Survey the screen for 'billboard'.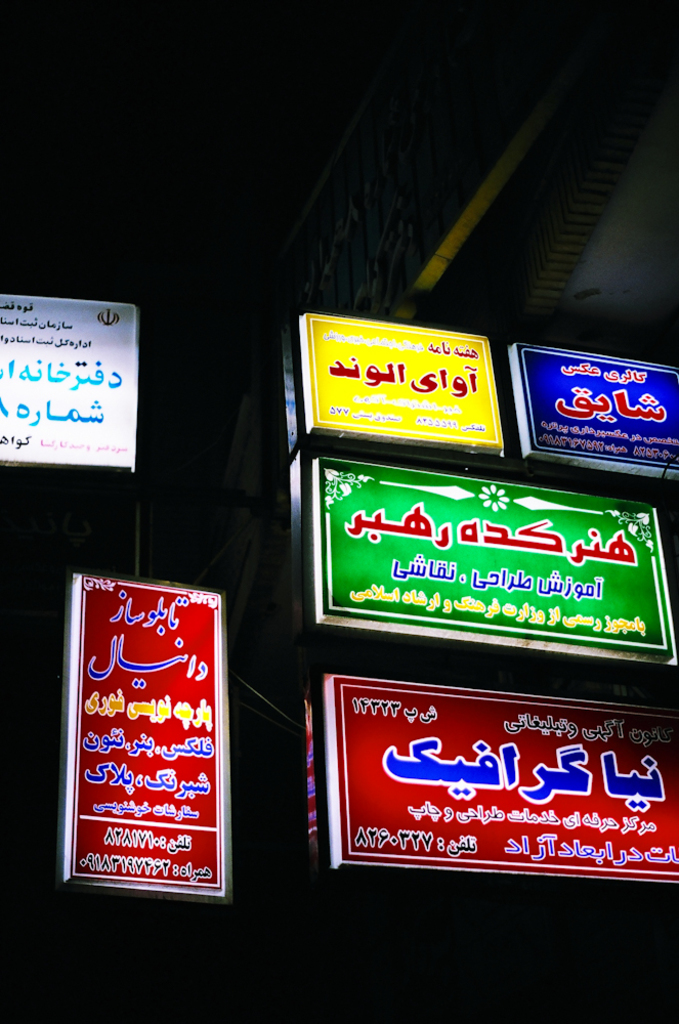
Survey found: 325 684 676 876.
